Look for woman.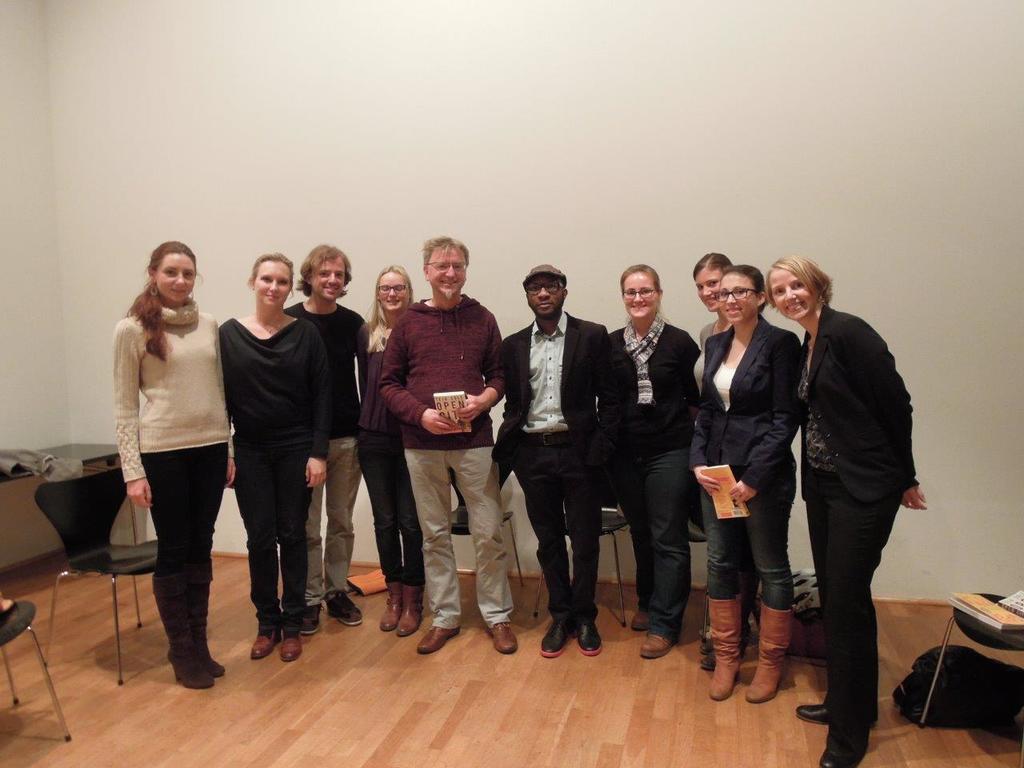
Found: 695/254/738/346.
